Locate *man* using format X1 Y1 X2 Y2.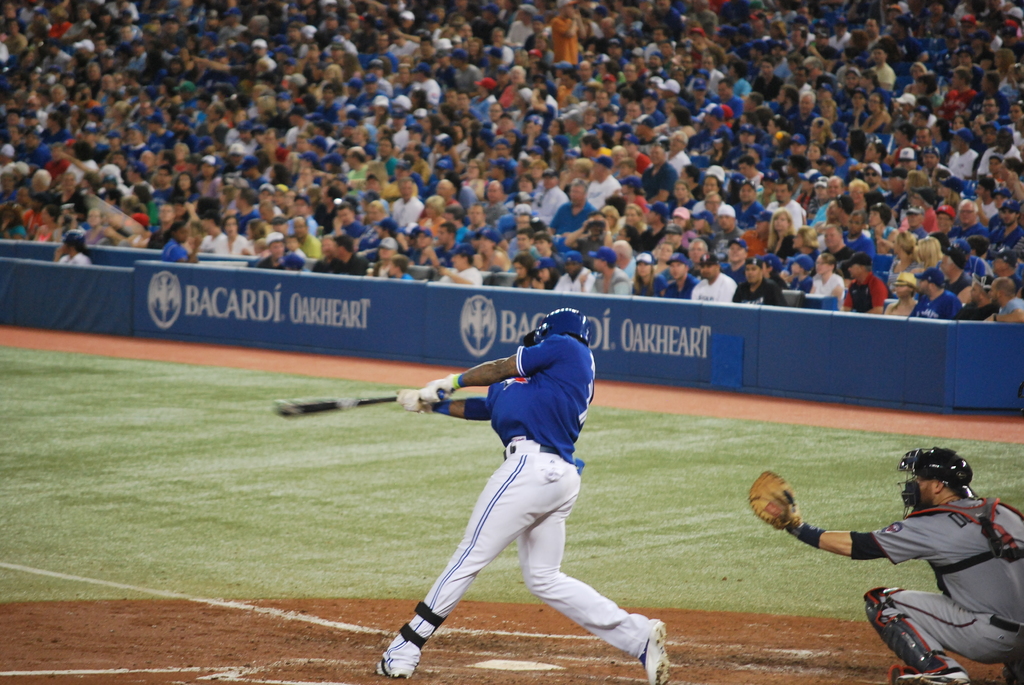
693 254 735 305.
